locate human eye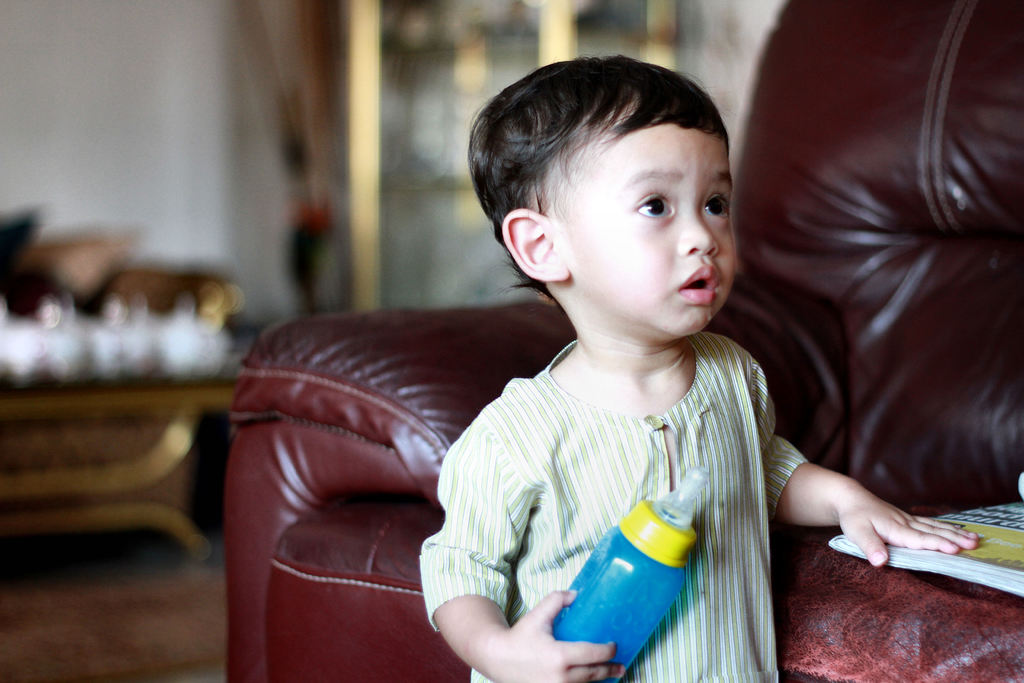
629:184:676:230
